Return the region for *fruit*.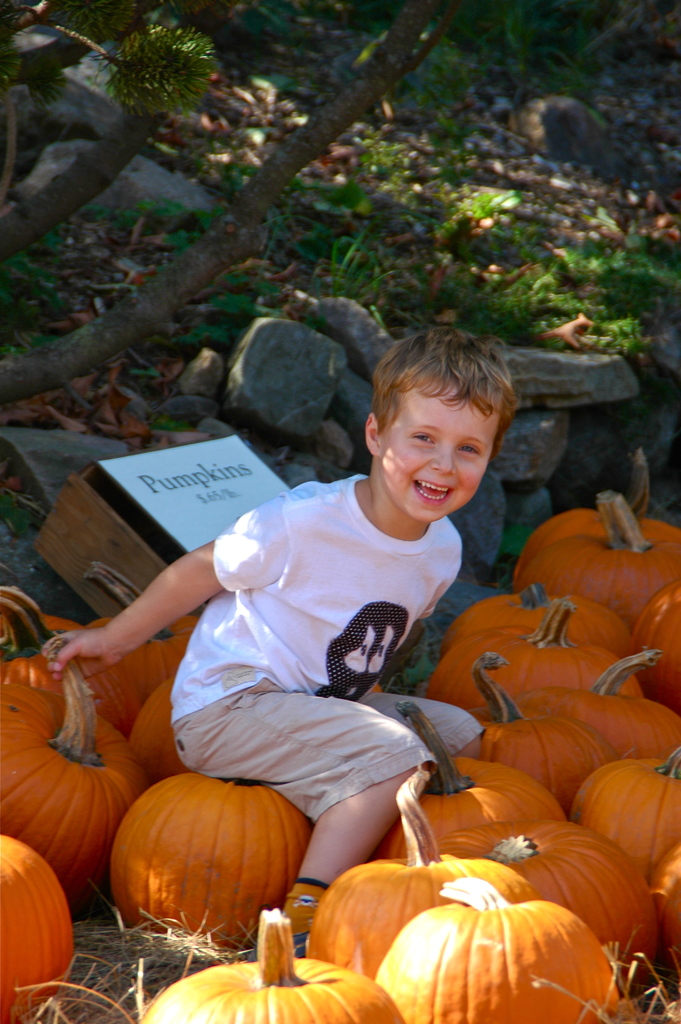
box=[511, 488, 680, 602].
